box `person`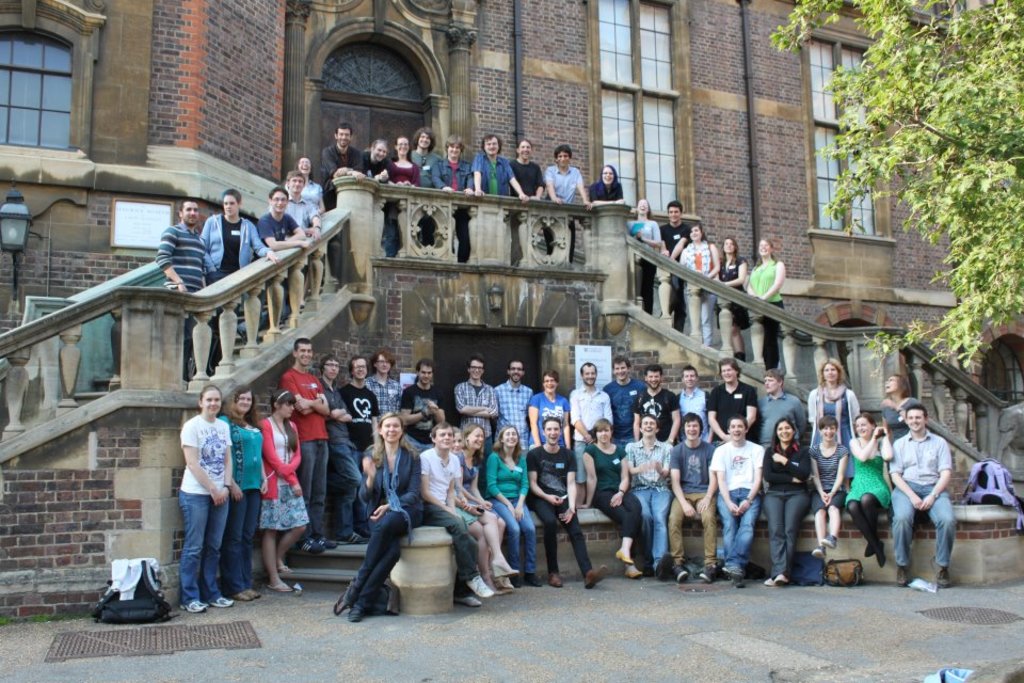
locate(495, 360, 541, 457)
